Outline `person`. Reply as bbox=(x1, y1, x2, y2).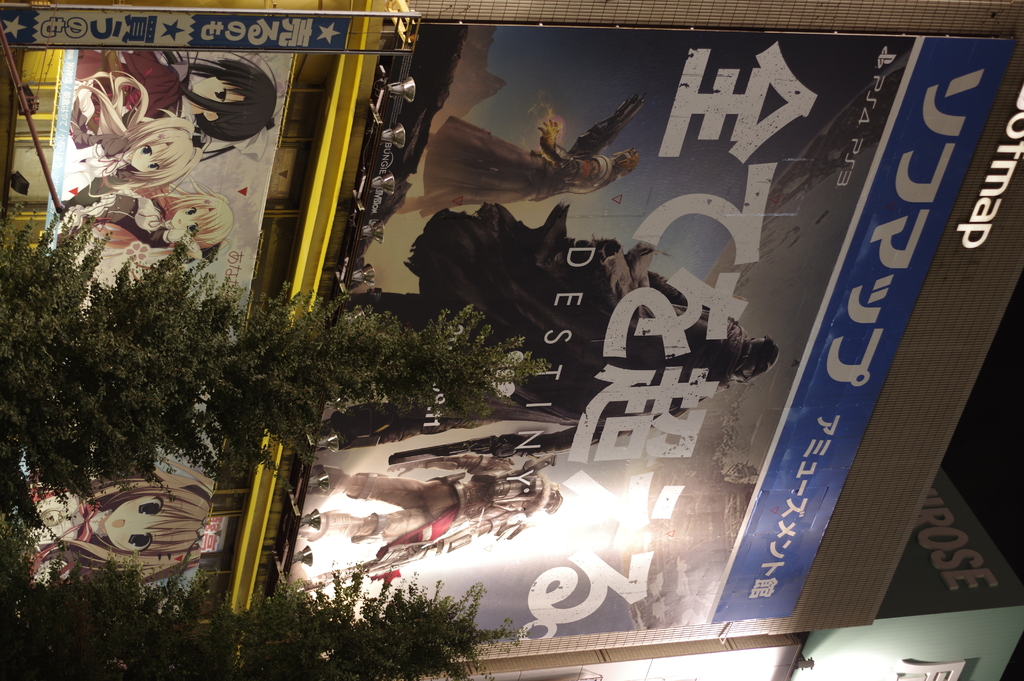
bbox=(15, 476, 214, 591).
